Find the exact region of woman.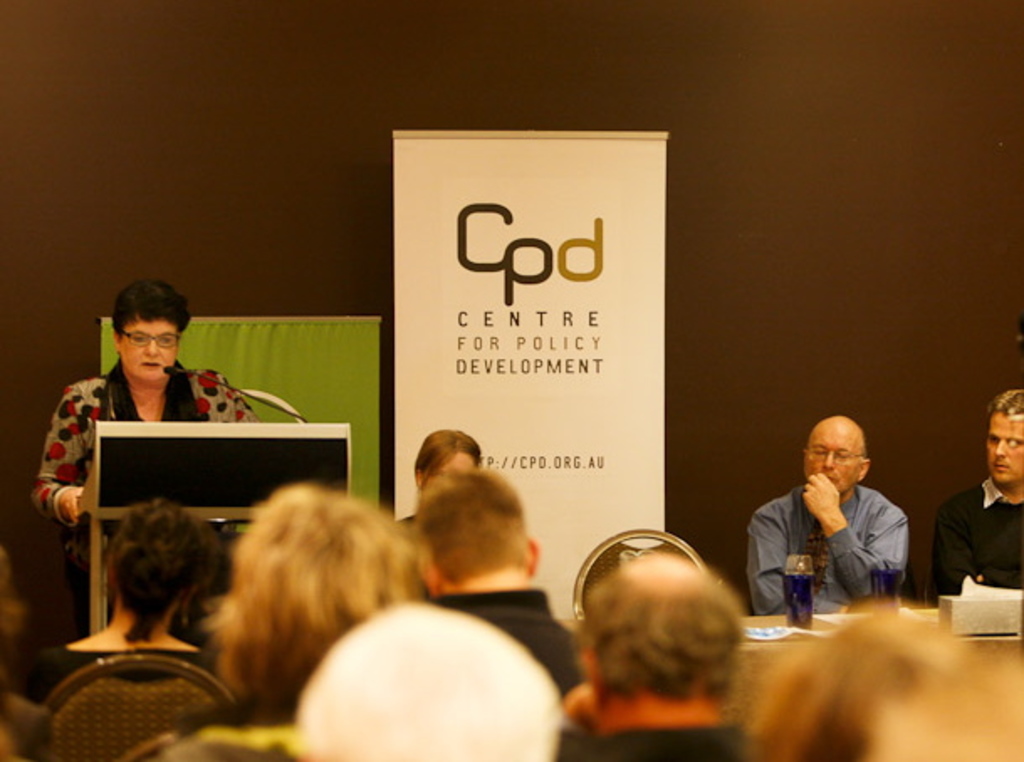
Exact region: box=[139, 483, 428, 760].
